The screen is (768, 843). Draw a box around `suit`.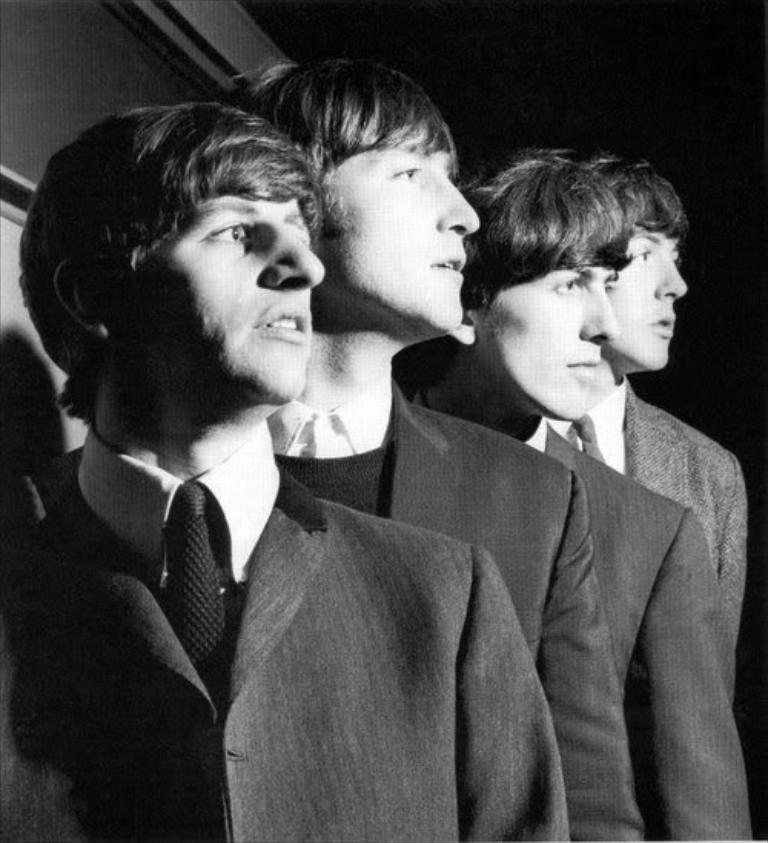
(0,470,573,841).
